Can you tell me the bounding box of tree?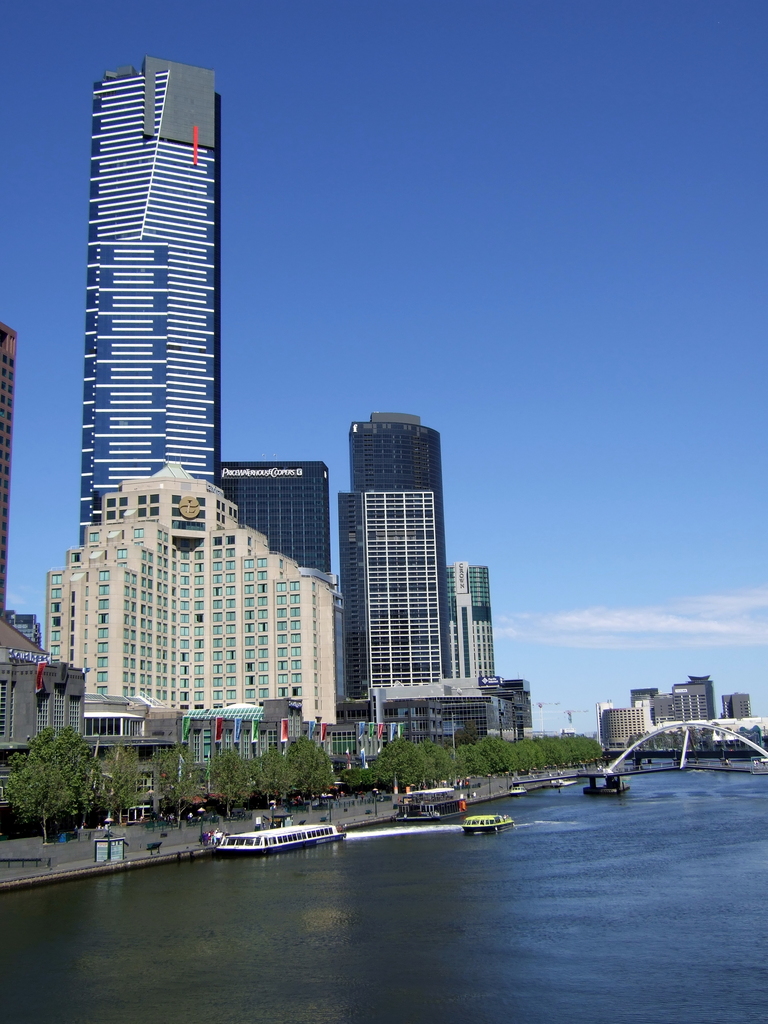
x1=6 y1=726 x2=109 y2=824.
